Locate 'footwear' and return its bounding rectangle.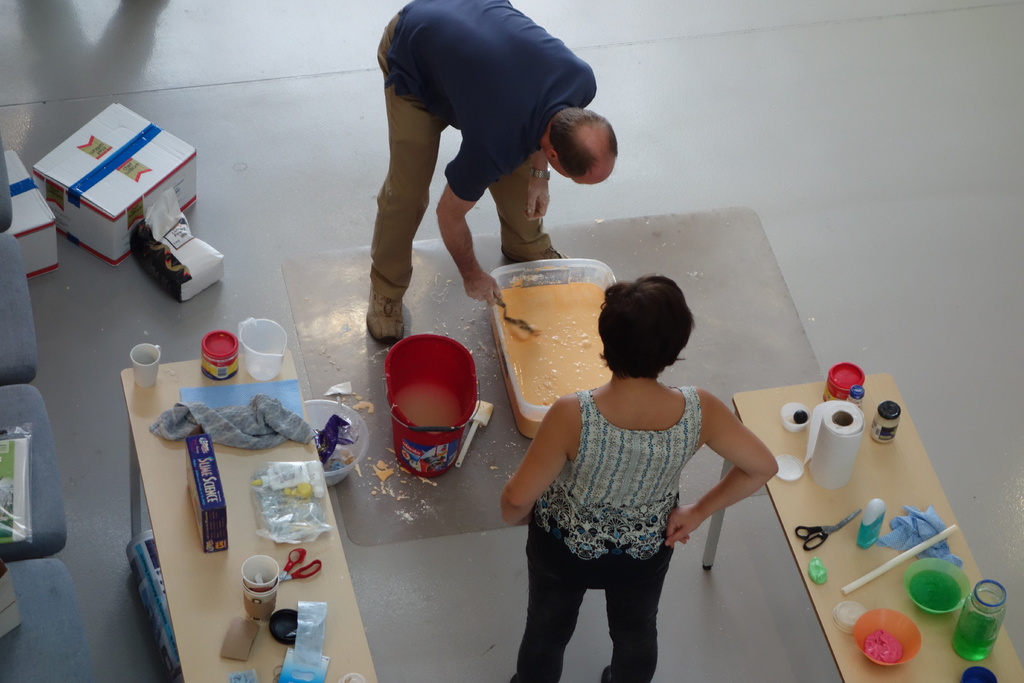
(363, 285, 408, 343).
